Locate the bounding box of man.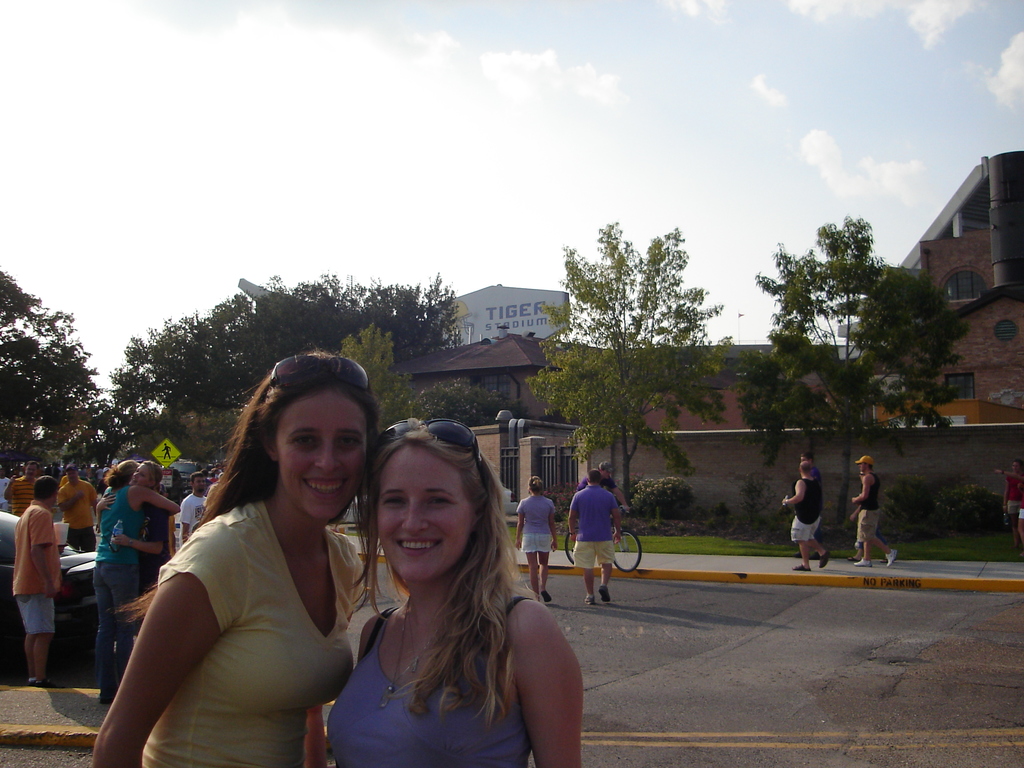
Bounding box: [12, 475, 67, 688].
